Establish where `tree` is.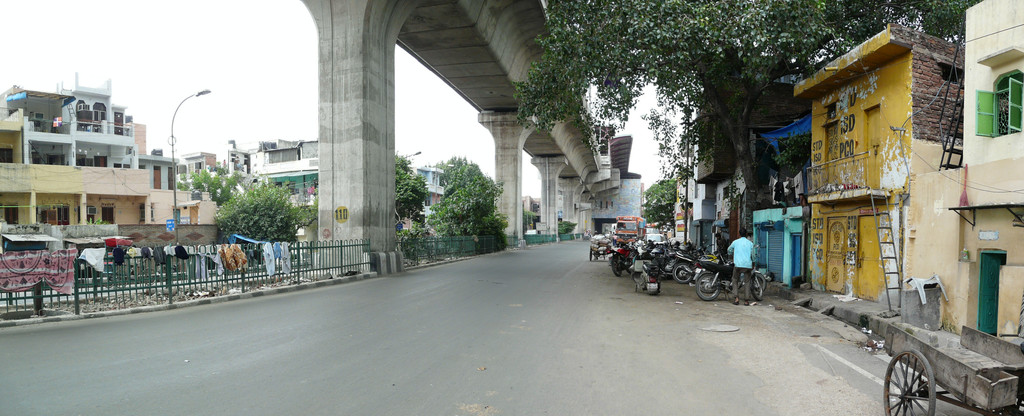
Established at {"left": 524, "top": 210, "right": 536, "bottom": 228}.
